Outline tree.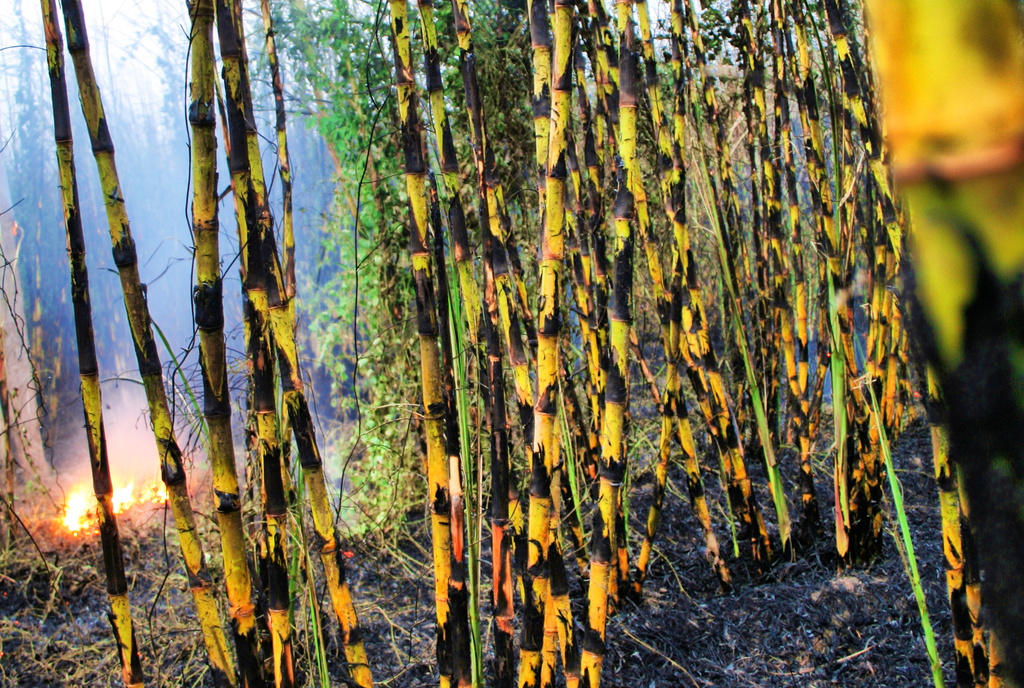
Outline: <box>63,42,341,608</box>.
